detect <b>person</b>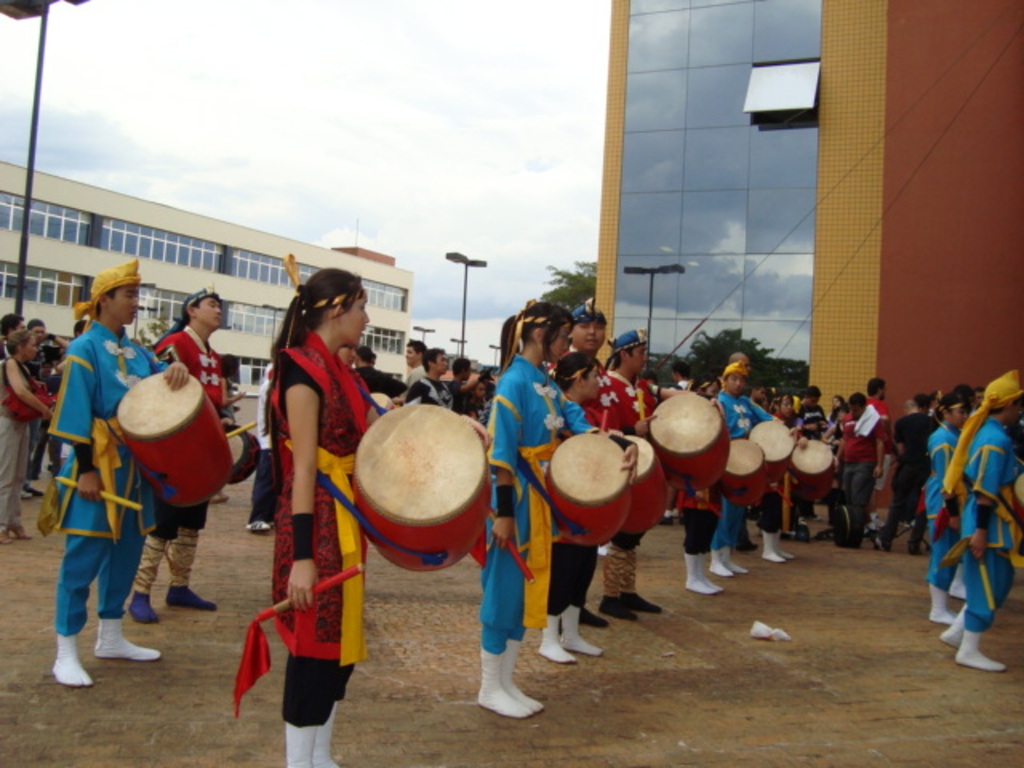
bbox=(674, 357, 699, 394)
